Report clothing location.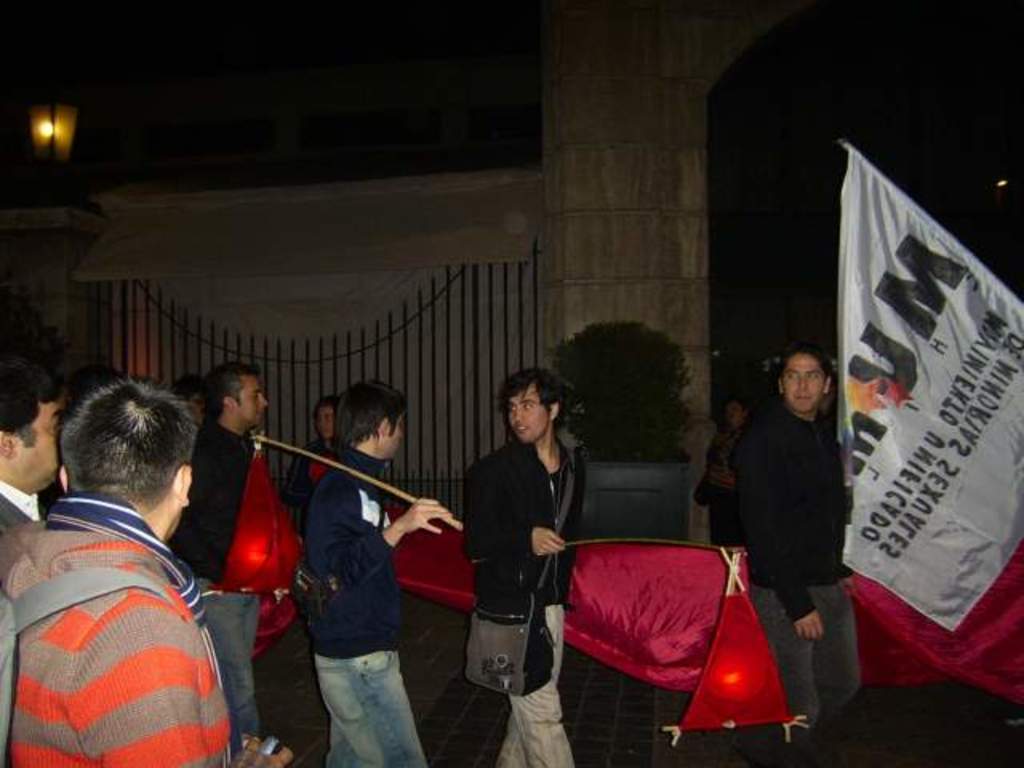
Report: 690/408/744/552.
